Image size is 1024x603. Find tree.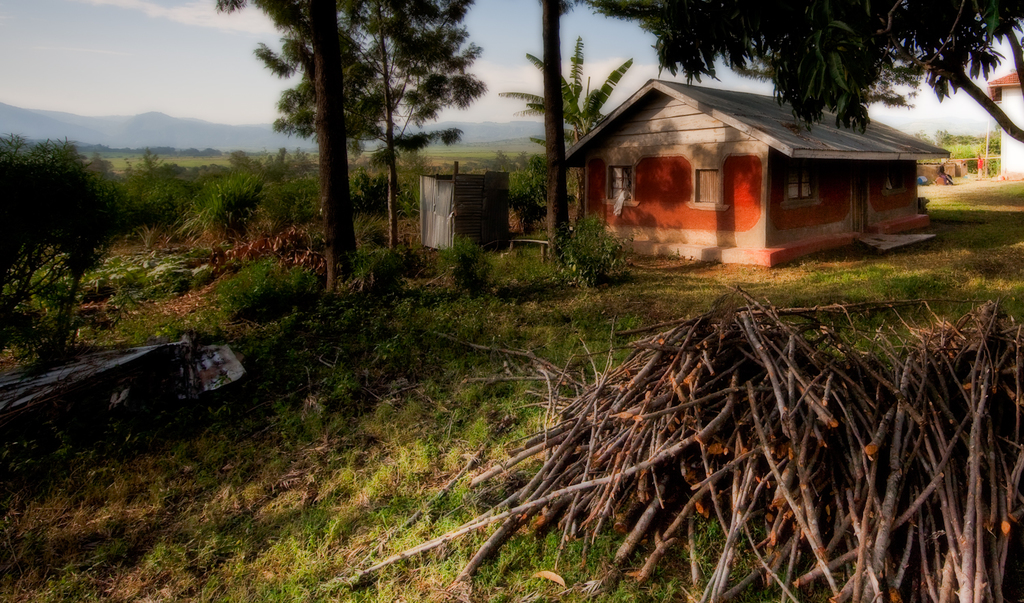
l=533, t=0, r=582, b=267.
